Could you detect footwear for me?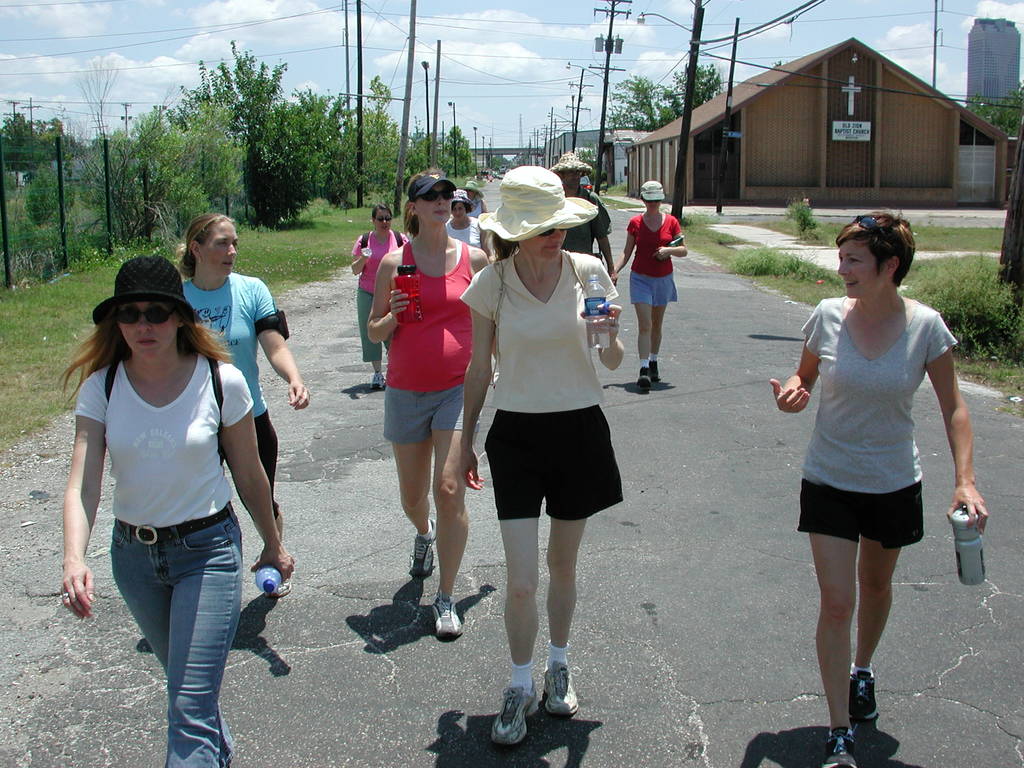
Detection result: bbox=(264, 577, 293, 598).
